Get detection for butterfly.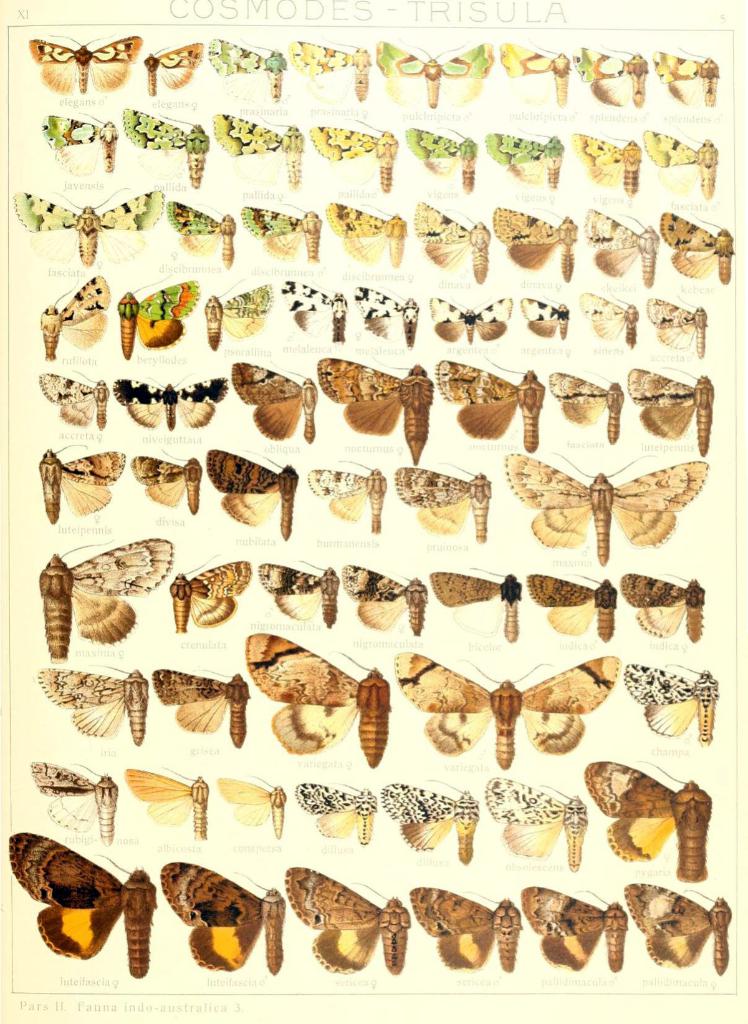
Detection: (217, 116, 306, 192).
